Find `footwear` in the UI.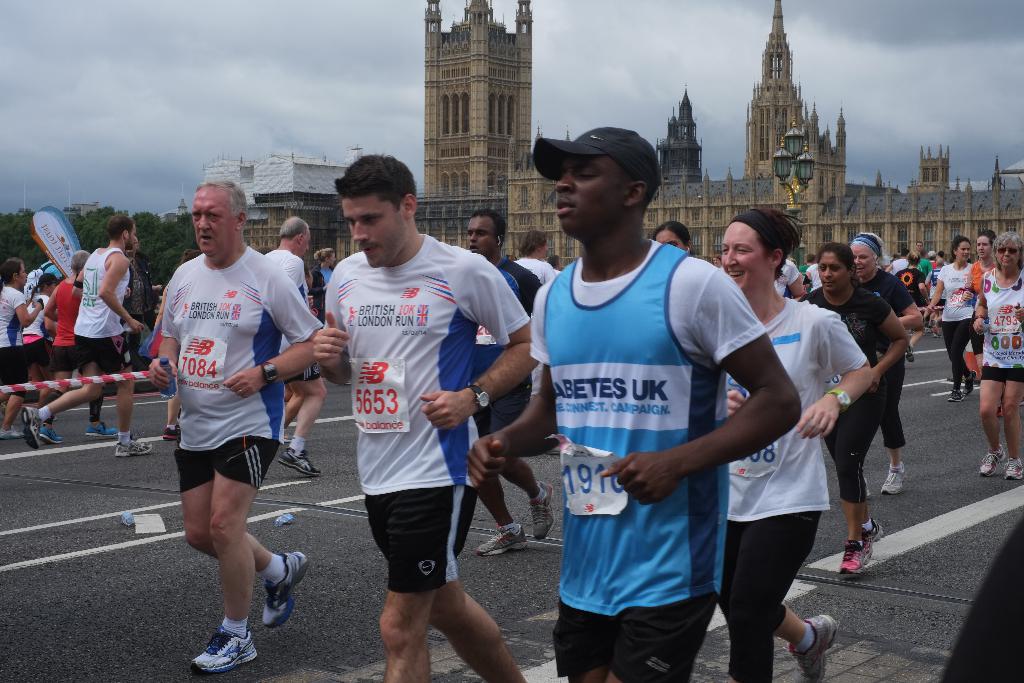
UI element at x1=0 y1=420 x2=24 y2=443.
